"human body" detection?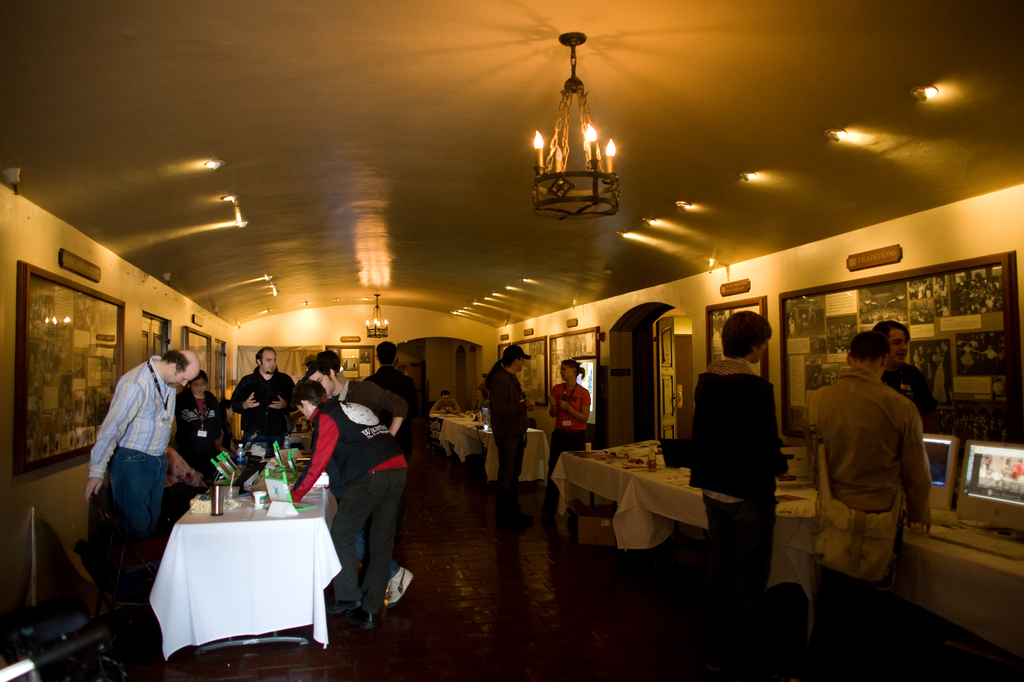
Rect(685, 312, 790, 655)
